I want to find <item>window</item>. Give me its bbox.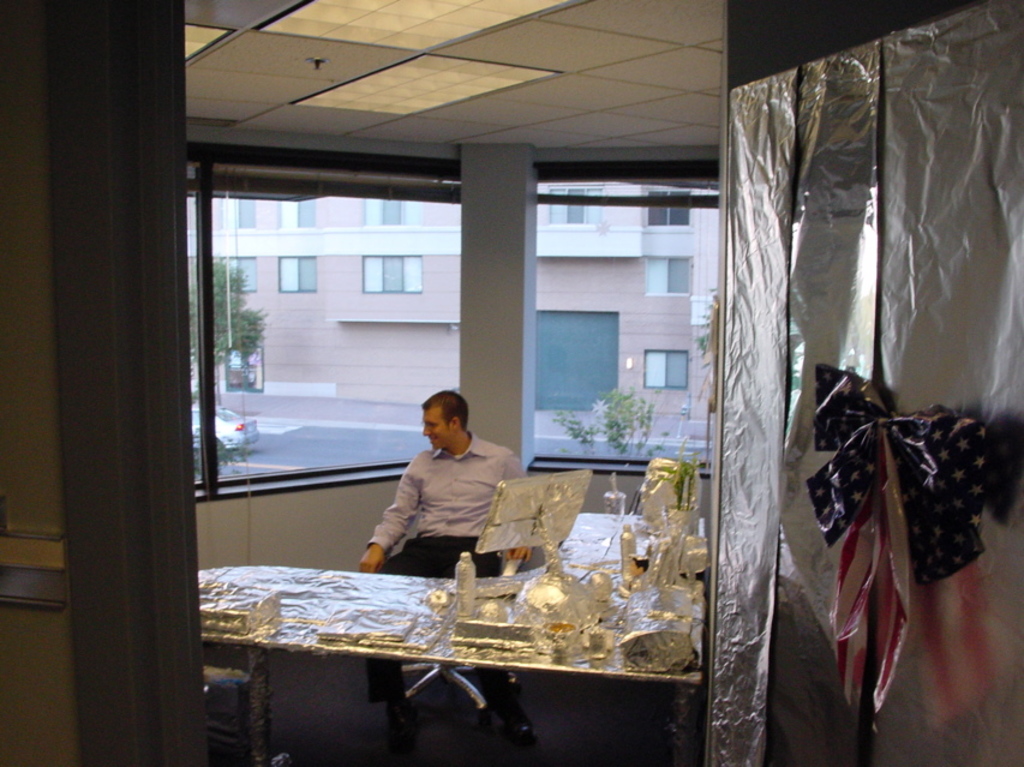
Rect(361, 253, 423, 298).
